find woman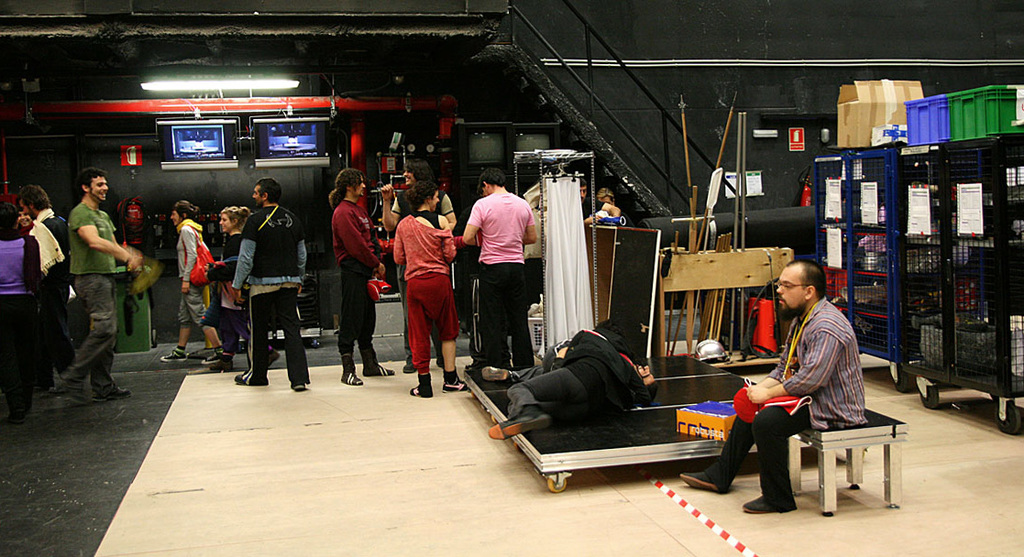
box=[391, 181, 469, 399]
